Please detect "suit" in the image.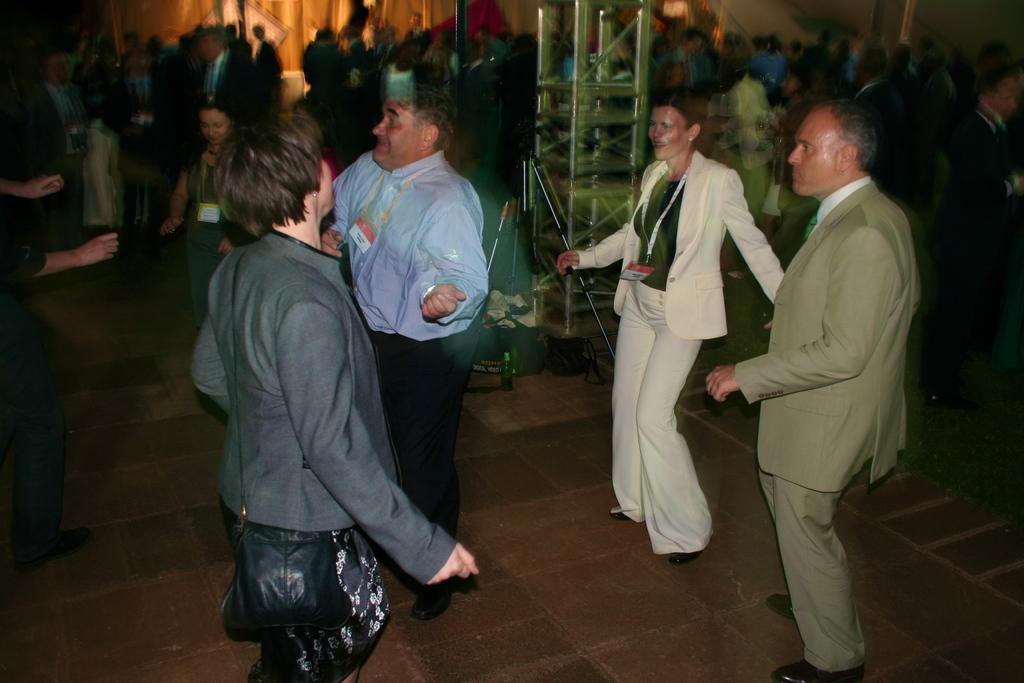
bbox=[570, 147, 780, 554].
